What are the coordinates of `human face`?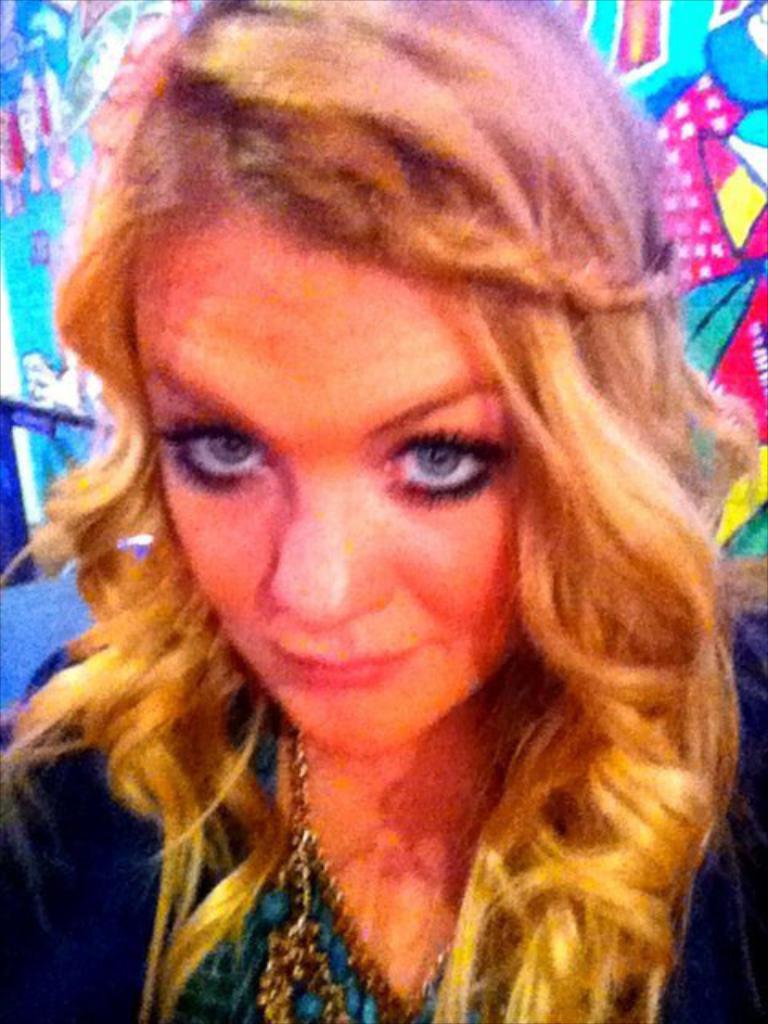
left=136, top=206, right=534, bottom=750.
